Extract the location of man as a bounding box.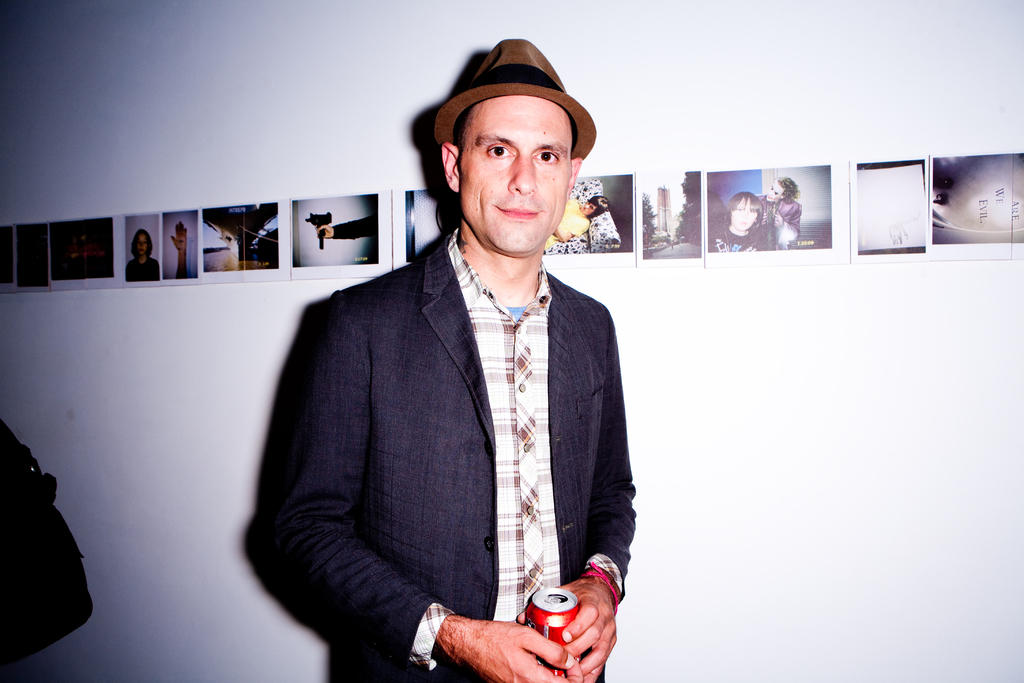
pyautogui.locateOnScreen(260, 52, 643, 675).
